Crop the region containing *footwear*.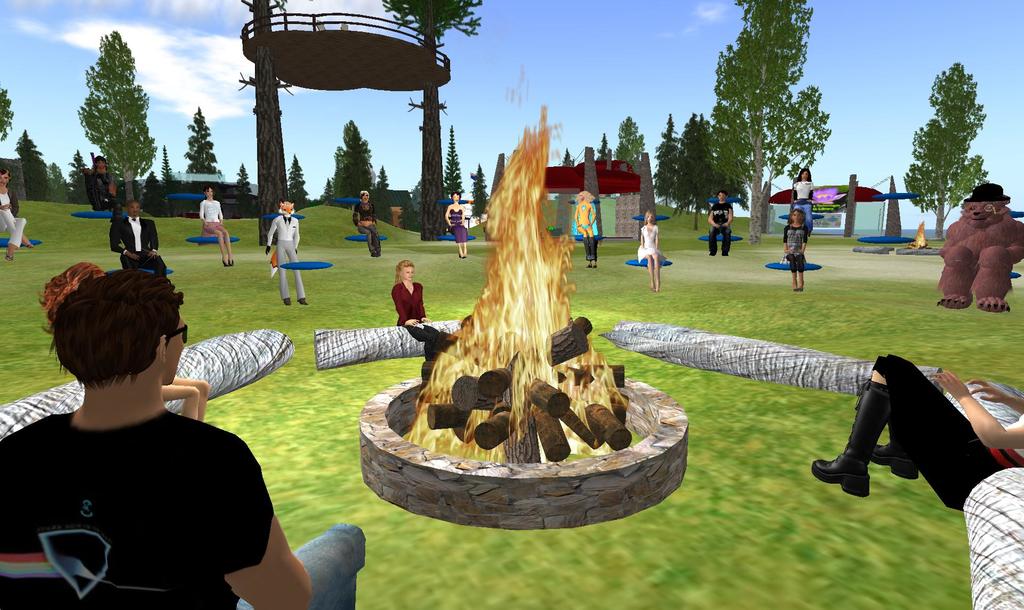
Crop region: box=[799, 285, 804, 292].
